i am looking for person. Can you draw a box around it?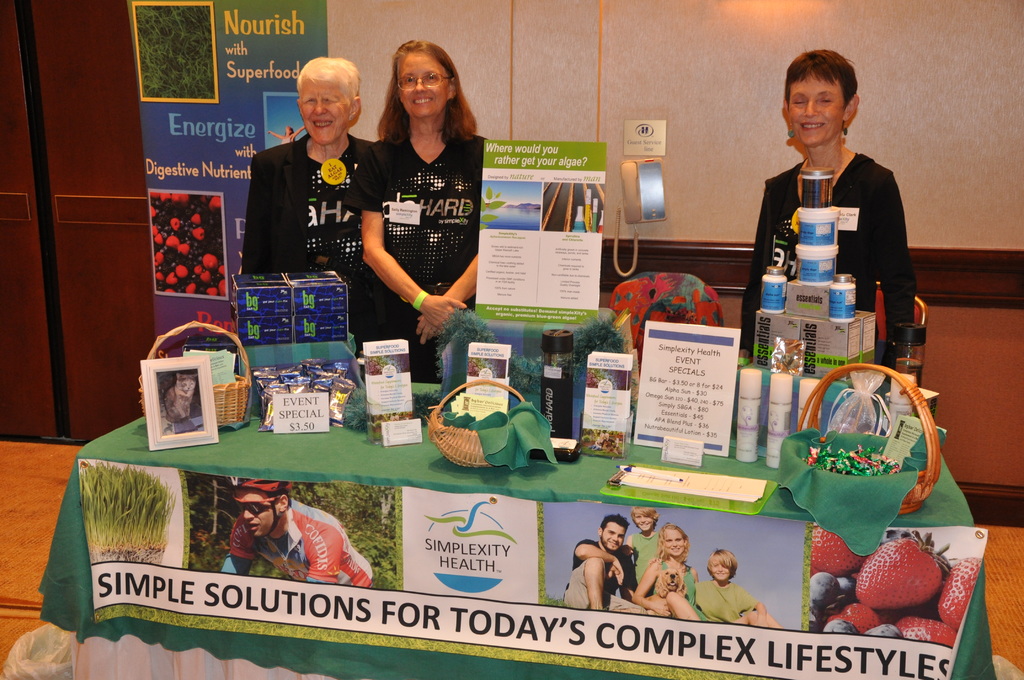
Sure, the bounding box is (753, 38, 922, 387).
